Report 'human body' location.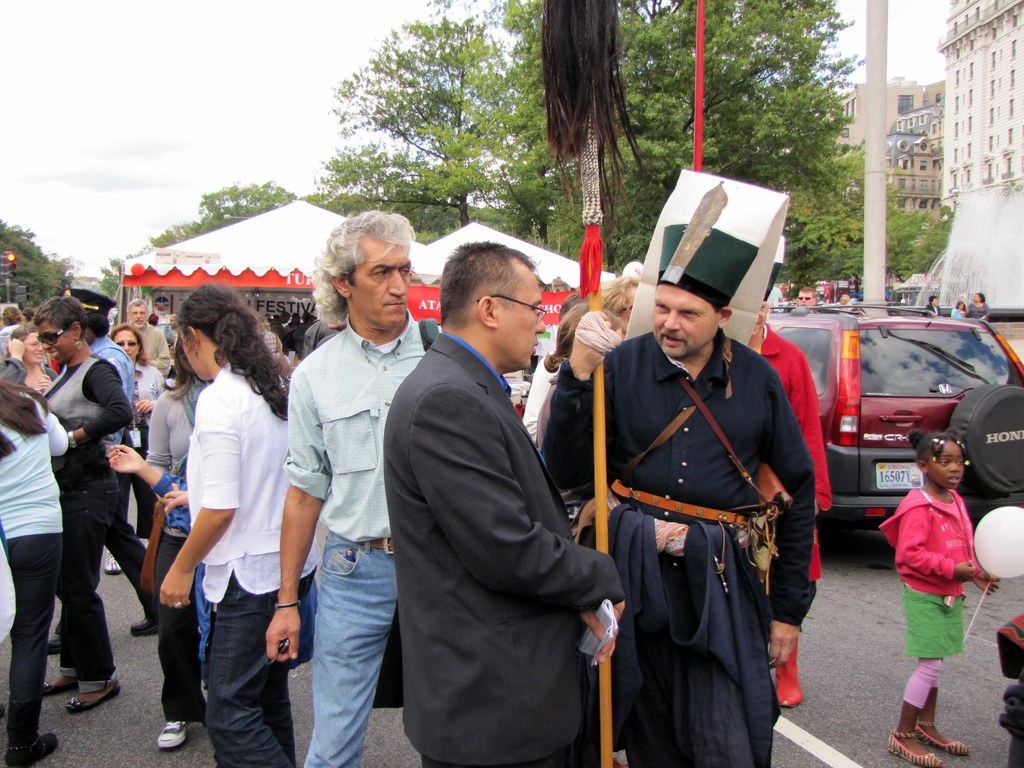
Report: 884 436 995 767.
